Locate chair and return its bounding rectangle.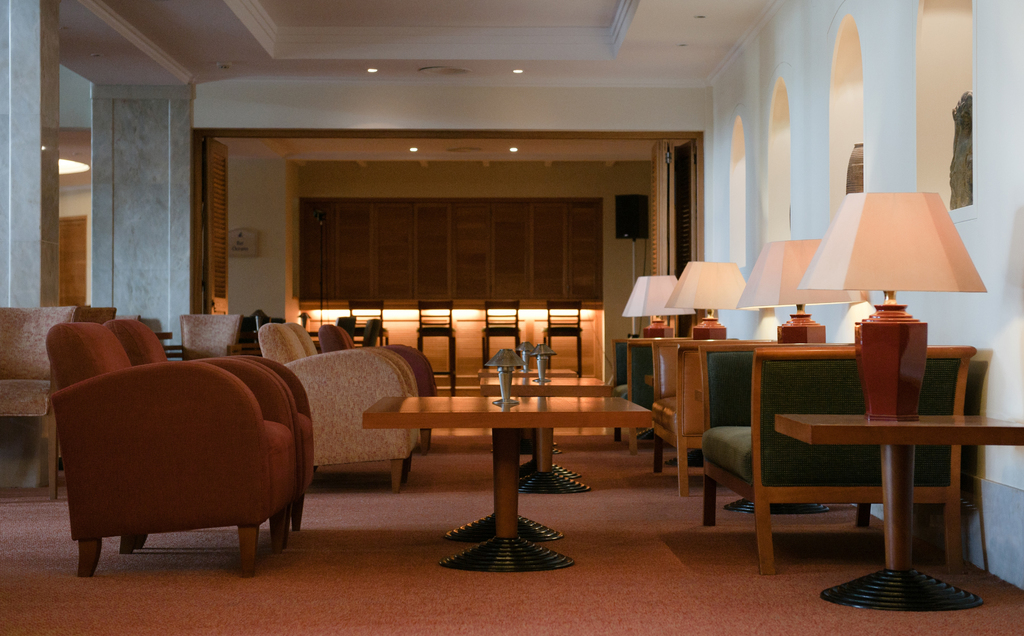
l=544, t=301, r=584, b=378.
